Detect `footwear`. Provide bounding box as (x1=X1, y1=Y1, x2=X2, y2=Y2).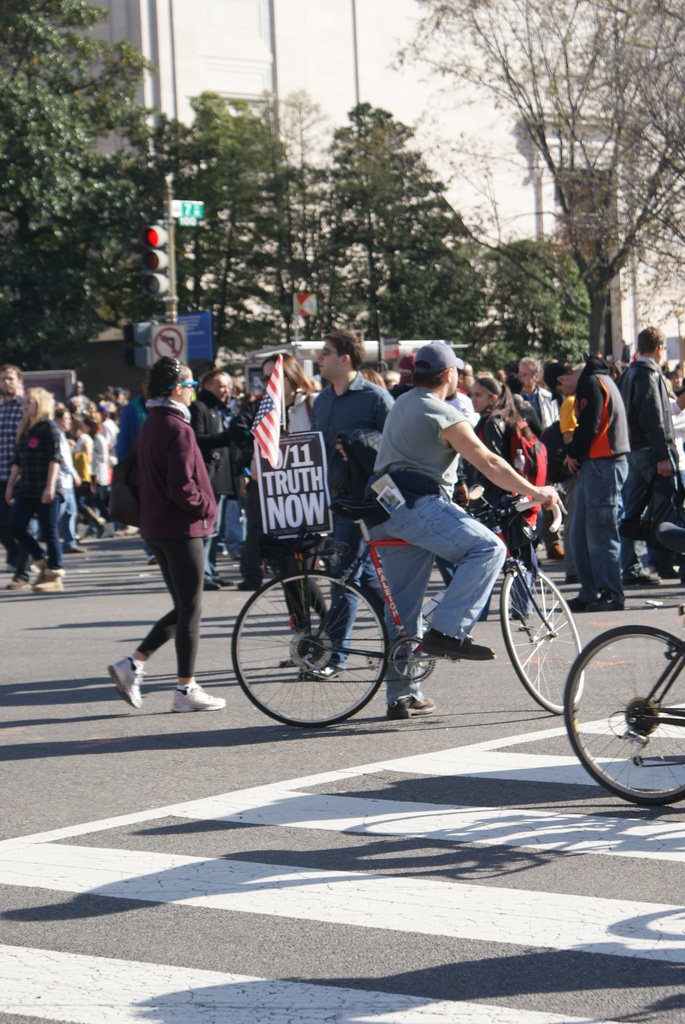
(x1=202, y1=580, x2=219, y2=595).
